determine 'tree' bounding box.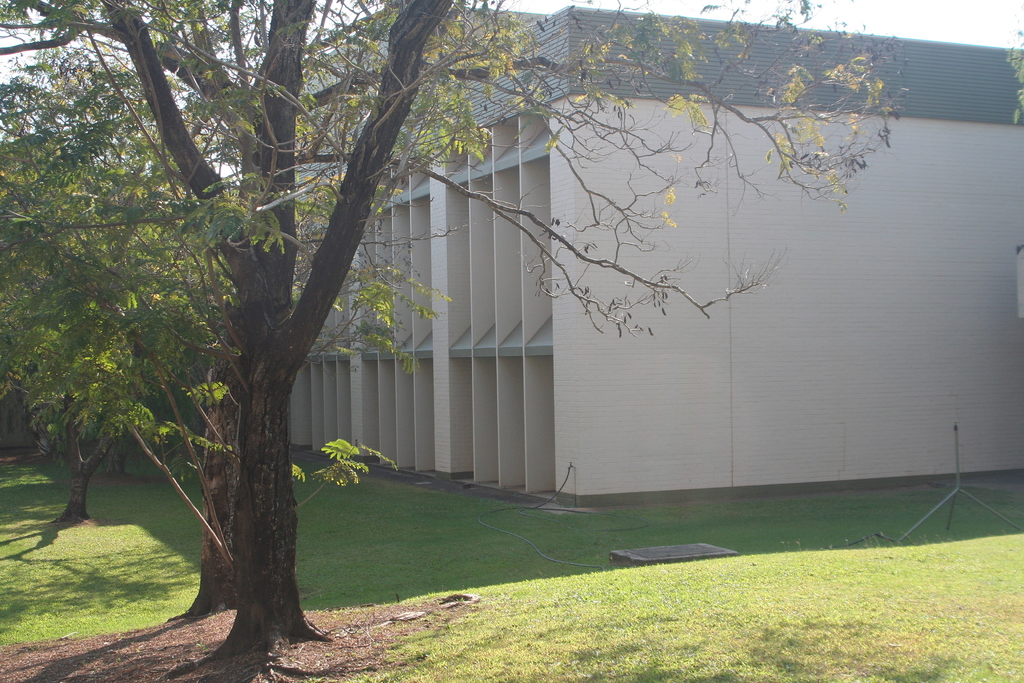
Determined: left=29, top=47, right=261, bottom=624.
